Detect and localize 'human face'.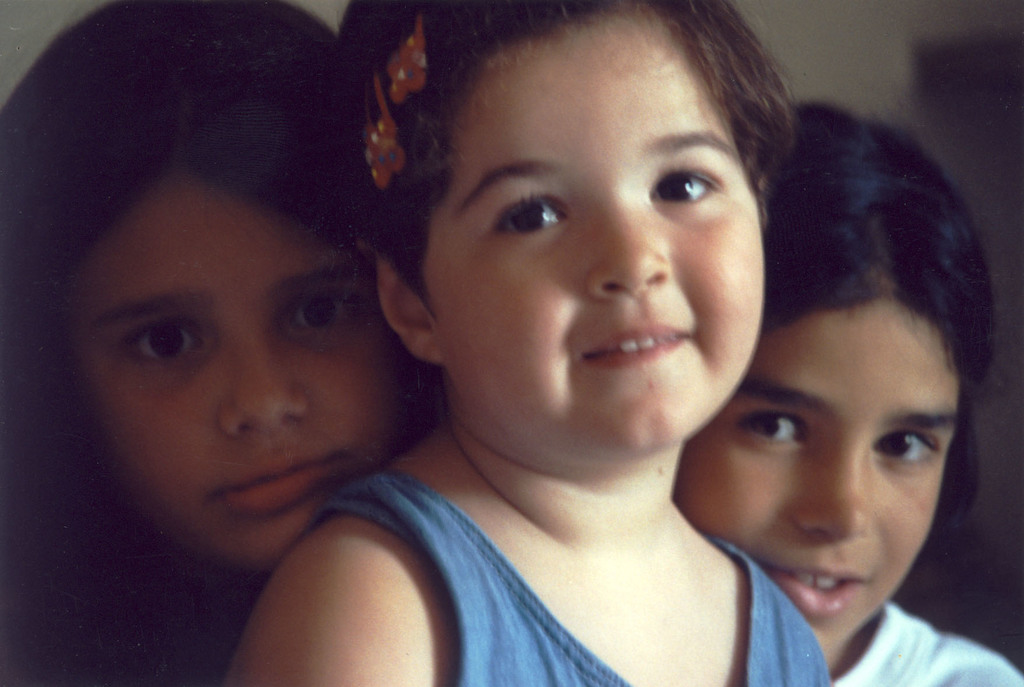
Localized at BBox(422, 4, 764, 458).
